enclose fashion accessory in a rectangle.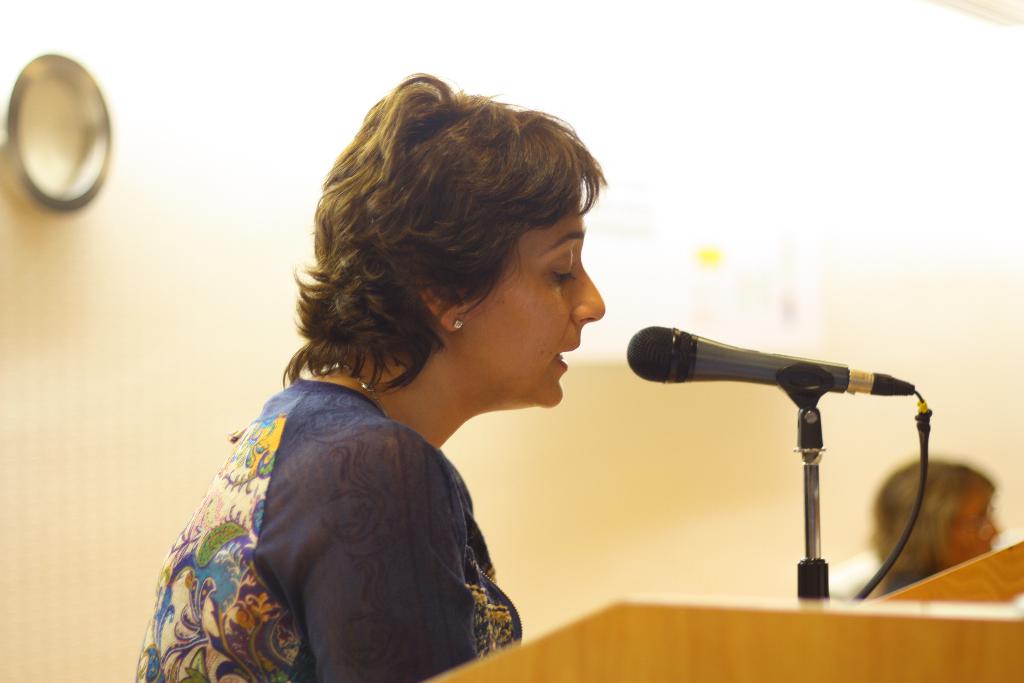
(452, 318, 463, 328).
